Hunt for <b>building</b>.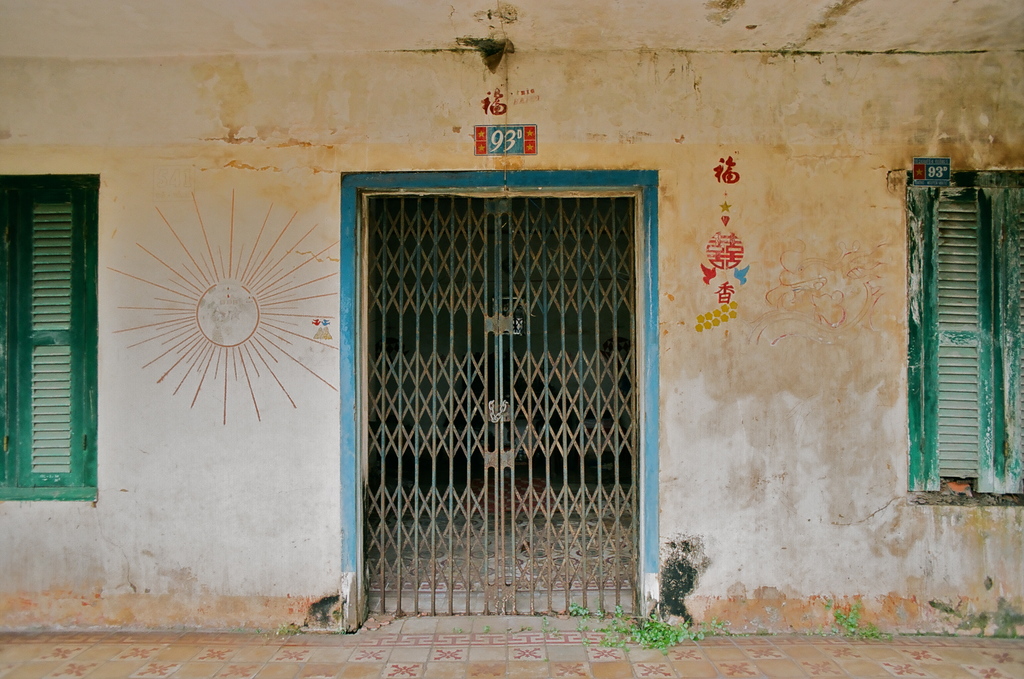
Hunted down at BBox(0, 0, 1021, 678).
